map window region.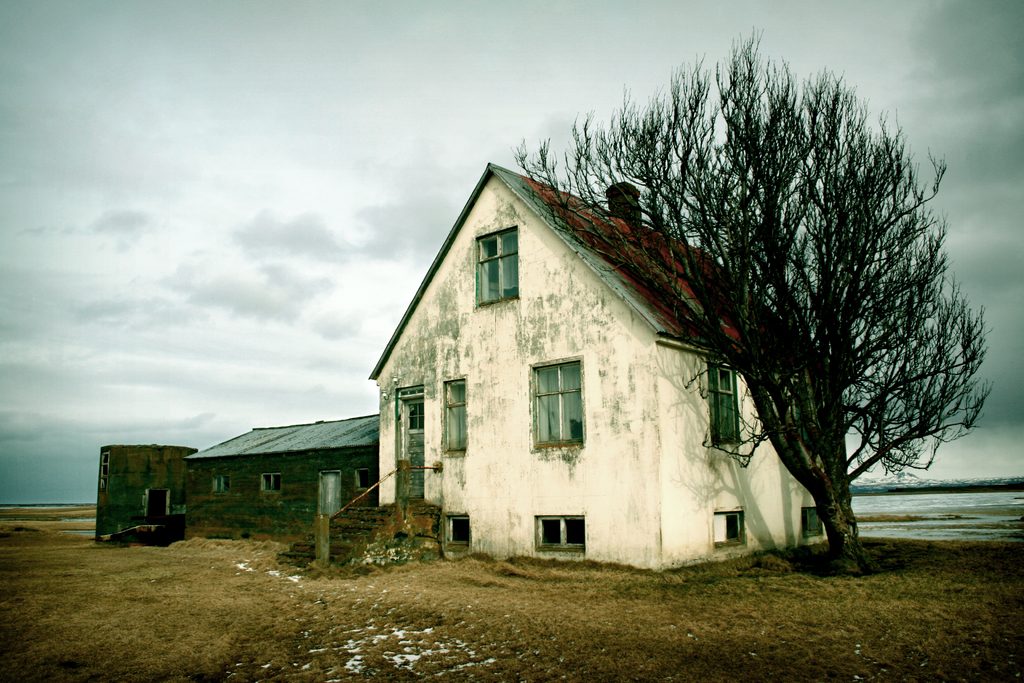
Mapped to box(797, 506, 828, 538).
